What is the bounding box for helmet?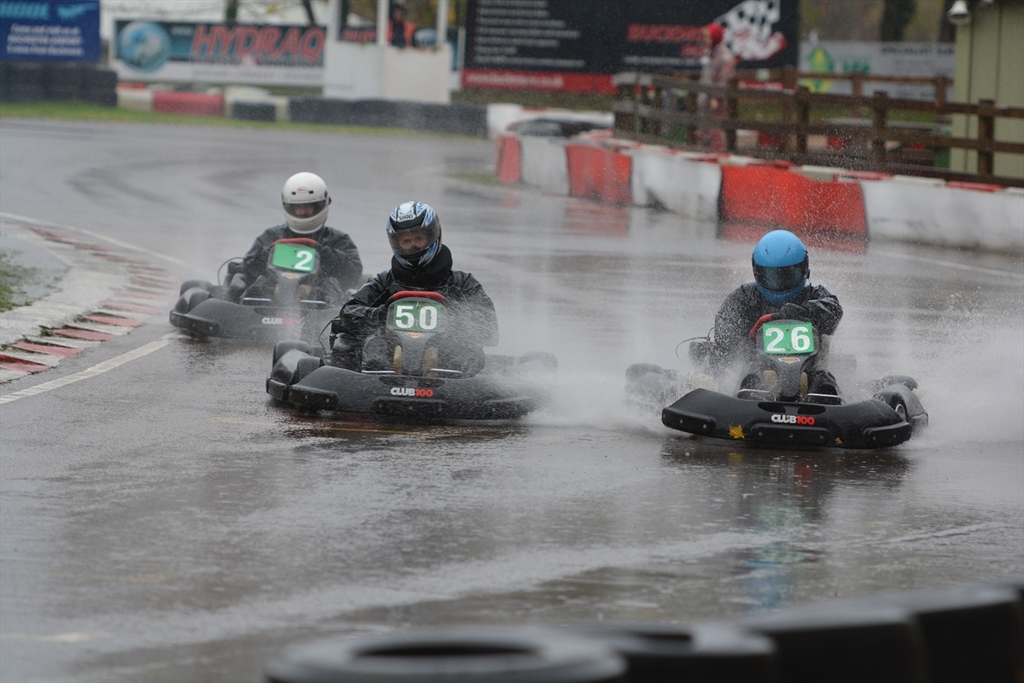
BBox(748, 225, 820, 310).
